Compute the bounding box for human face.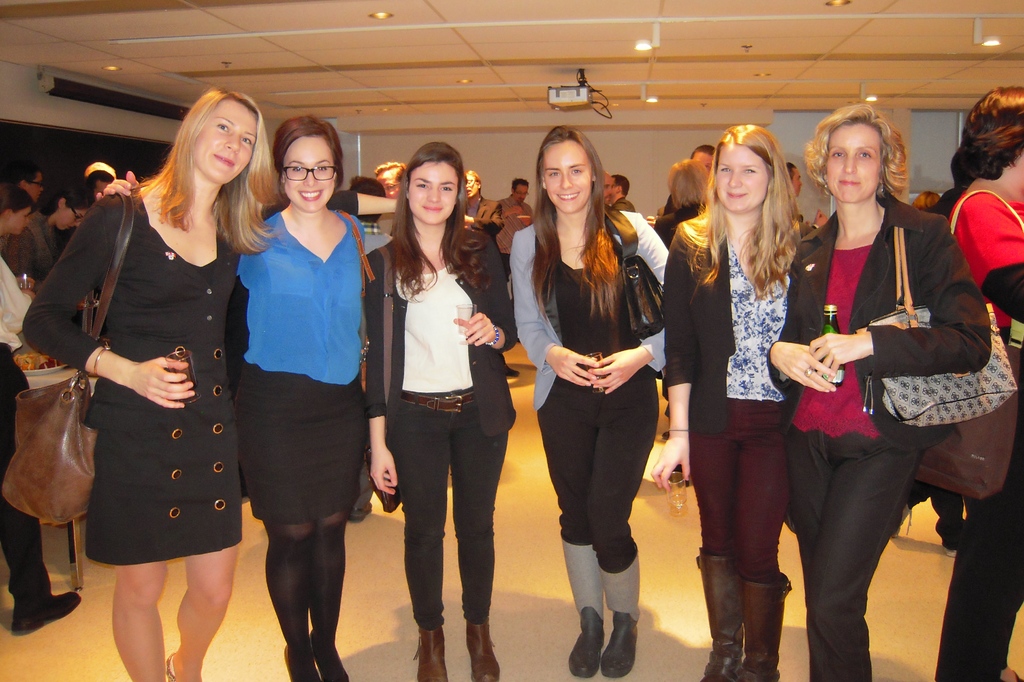
x1=467 y1=173 x2=478 y2=194.
